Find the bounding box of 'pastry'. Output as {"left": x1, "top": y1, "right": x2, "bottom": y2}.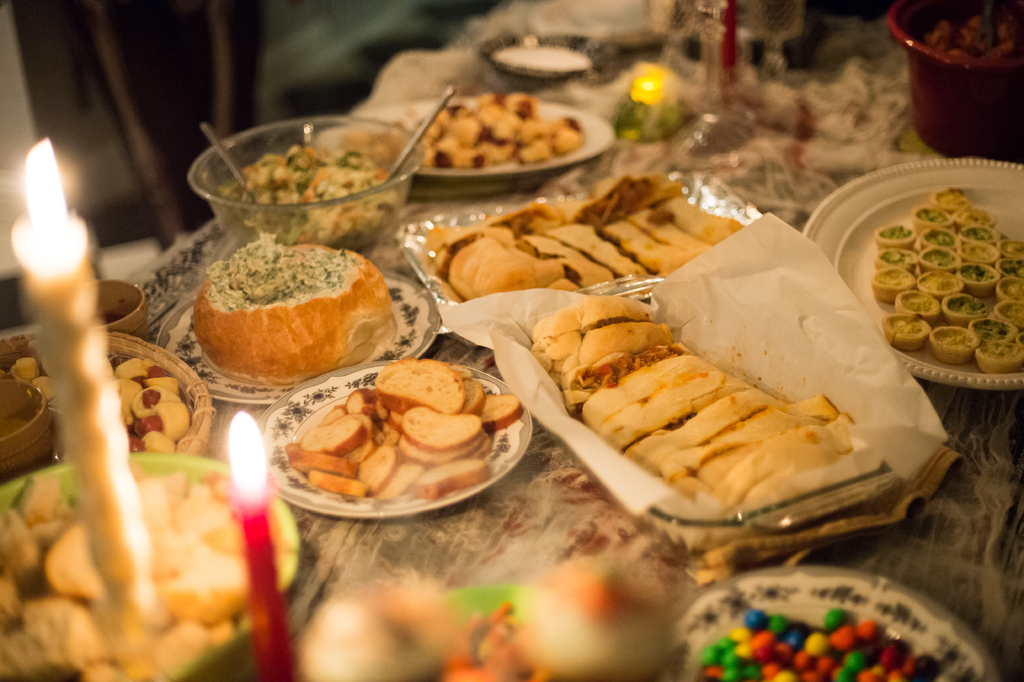
{"left": 1000, "top": 270, "right": 1022, "bottom": 301}.
